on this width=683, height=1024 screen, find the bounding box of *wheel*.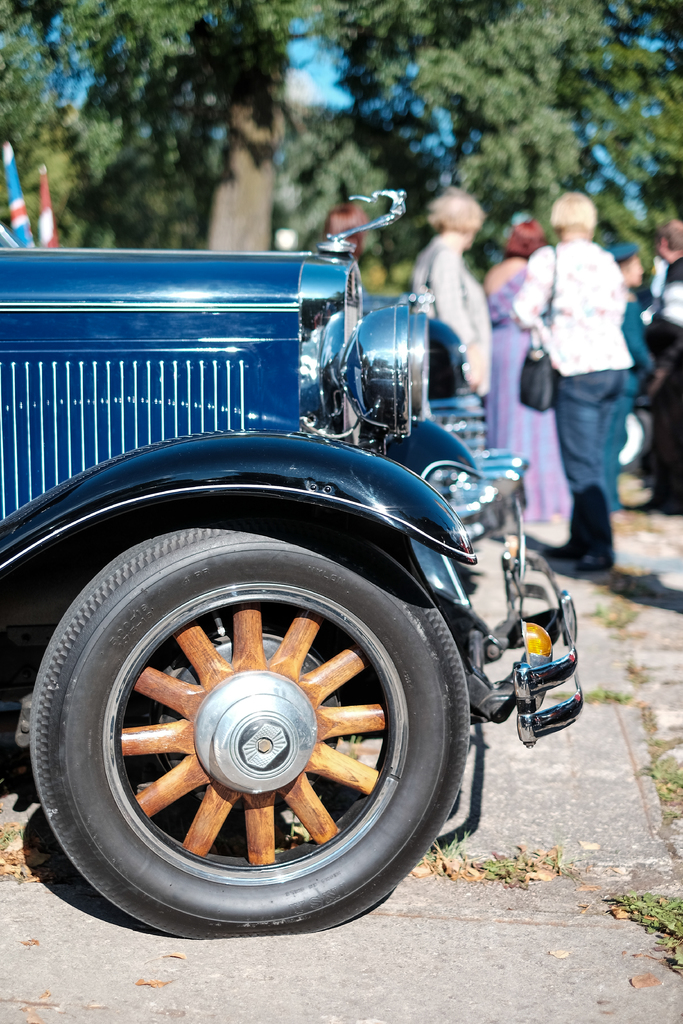
Bounding box: 31, 504, 474, 938.
